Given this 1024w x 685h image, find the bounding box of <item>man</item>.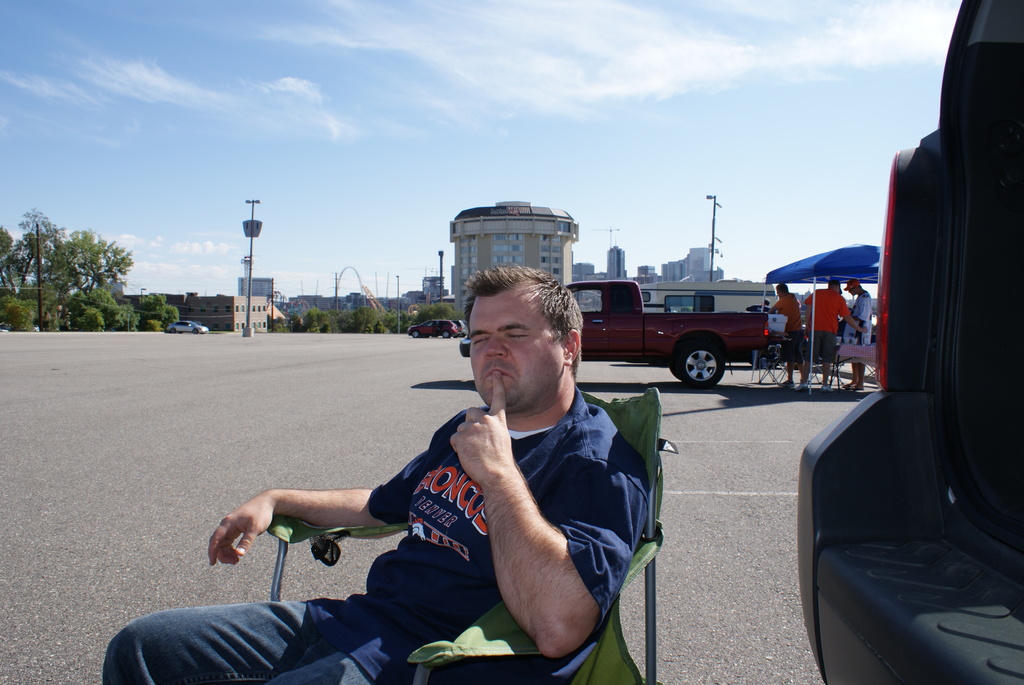
97, 265, 650, 684.
